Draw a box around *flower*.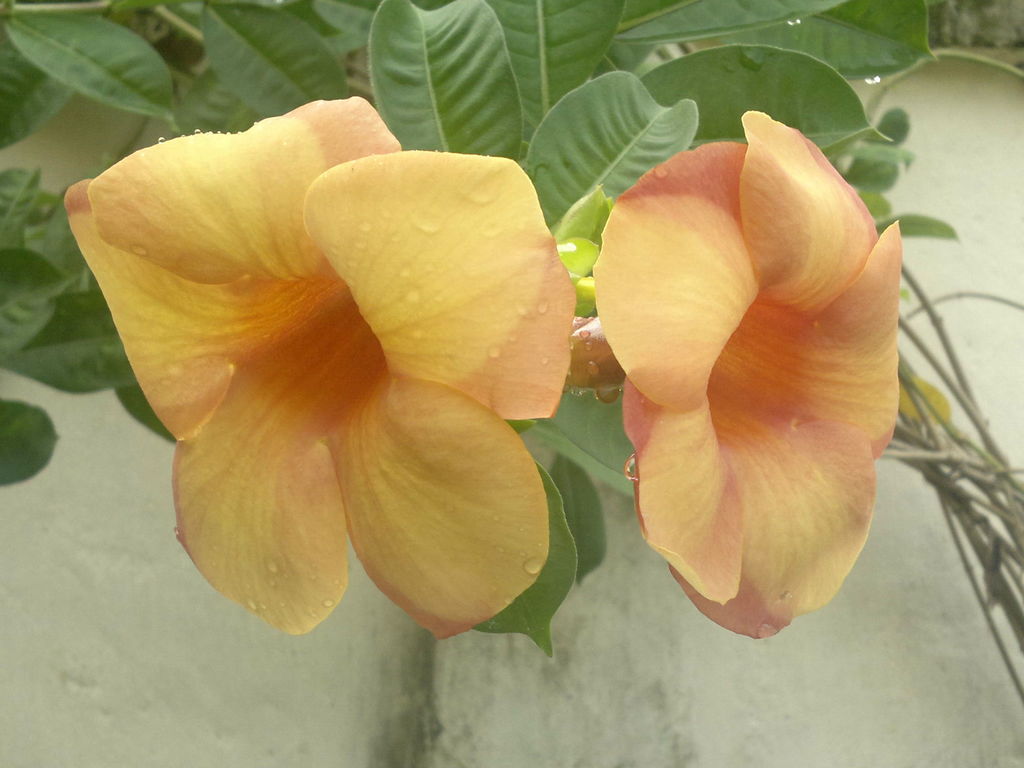
x1=56 y1=93 x2=584 y2=641.
